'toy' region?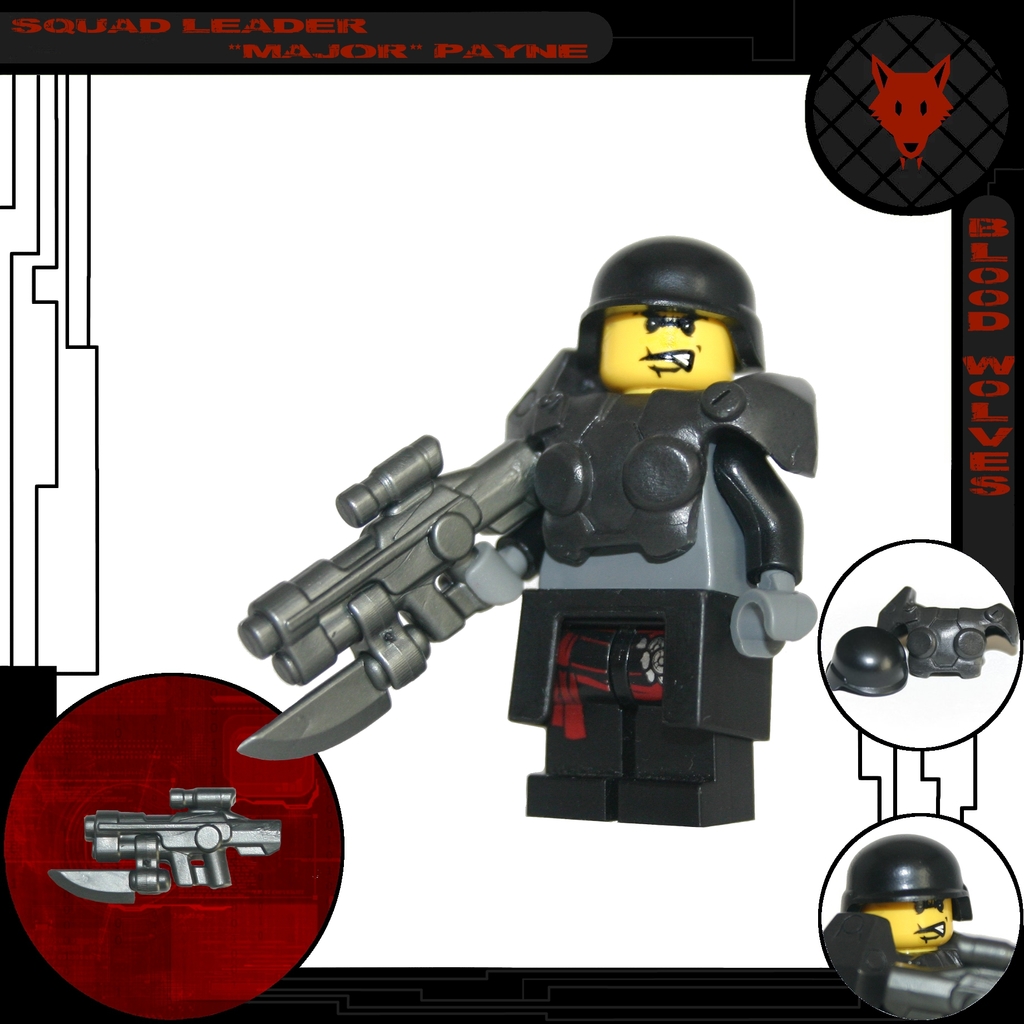
[38,790,277,908]
